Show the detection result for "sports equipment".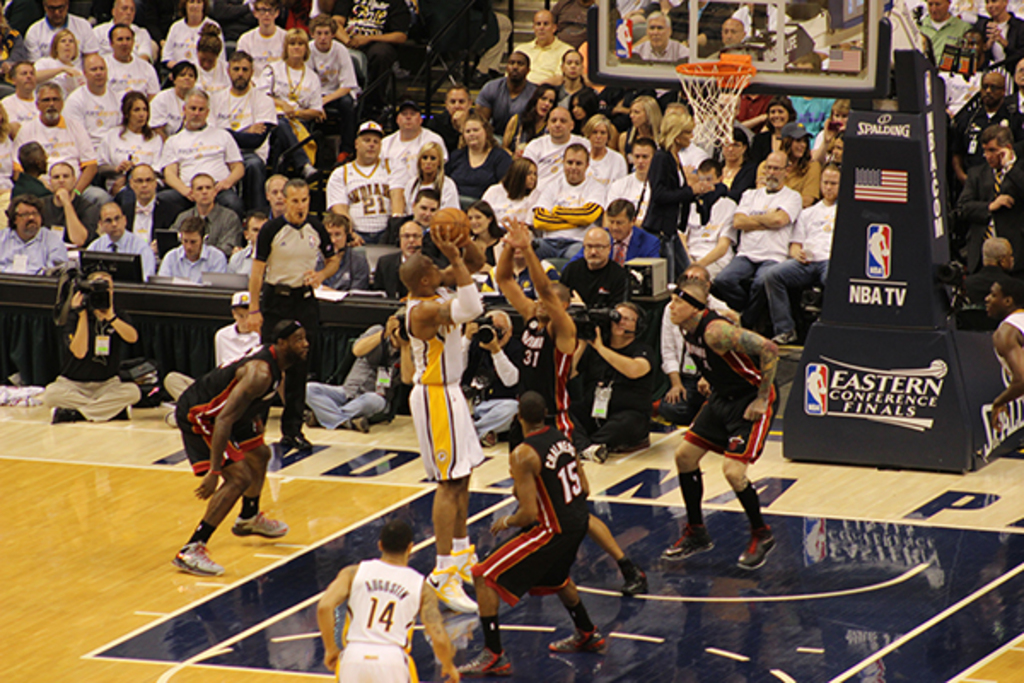
<bbox>737, 519, 777, 563</bbox>.
